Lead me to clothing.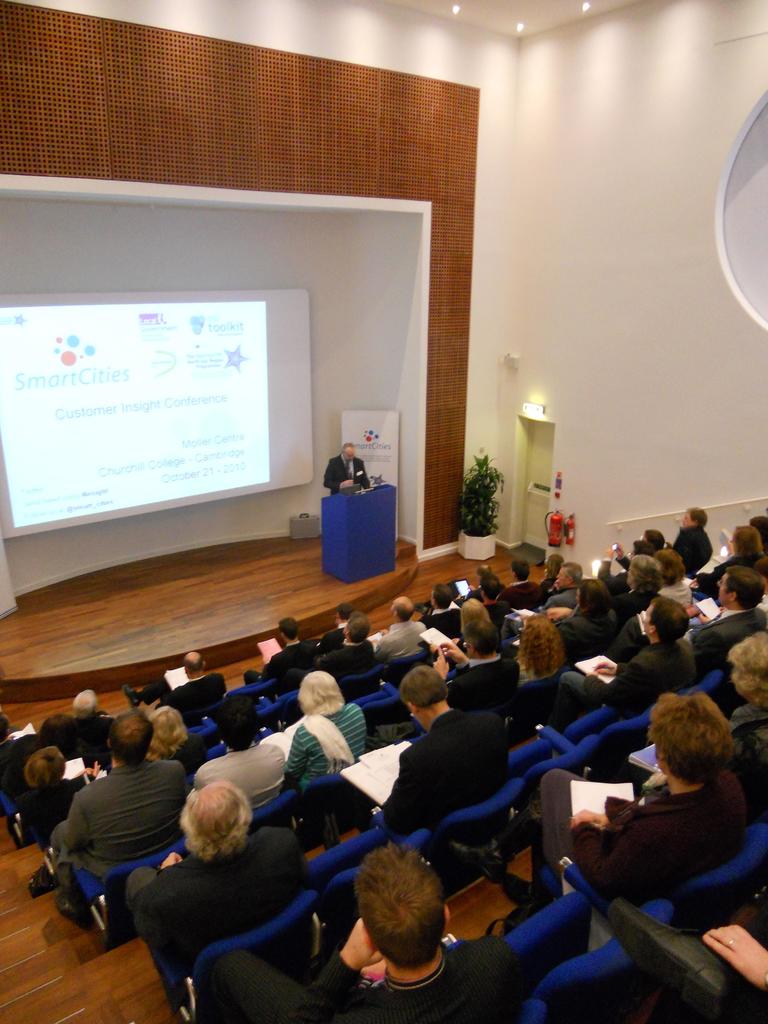
Lead to 598:557:628:597.
